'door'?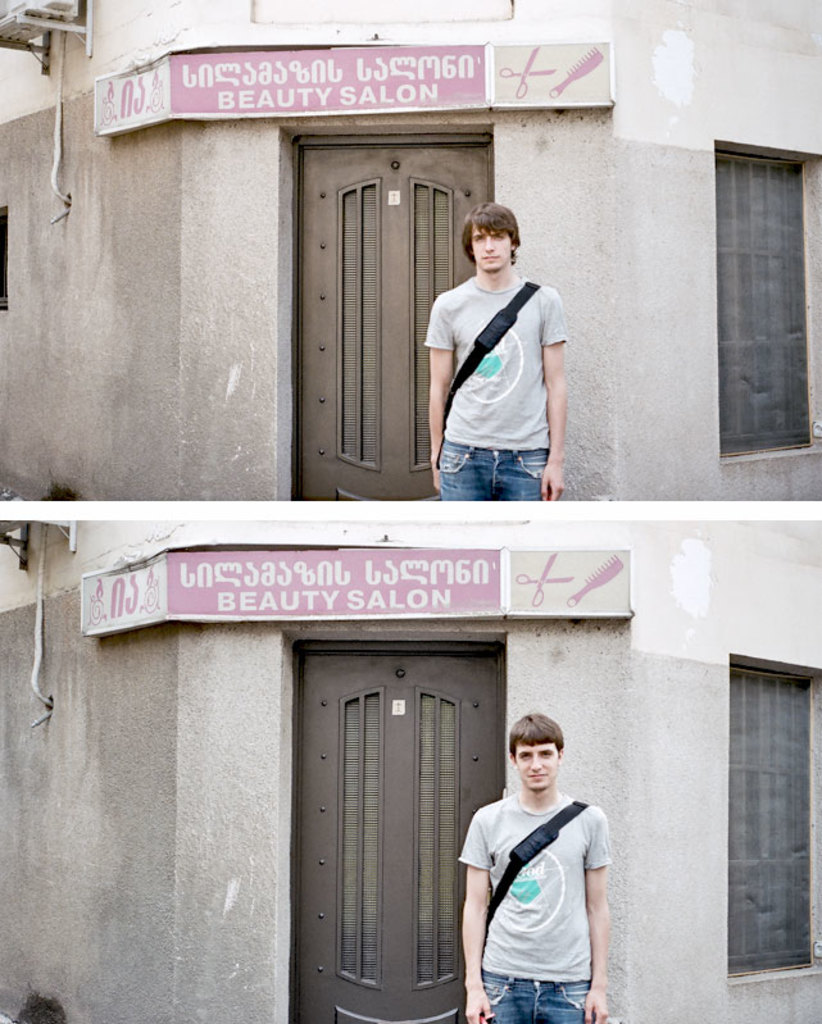
crop(289, 132, 487, 511)
